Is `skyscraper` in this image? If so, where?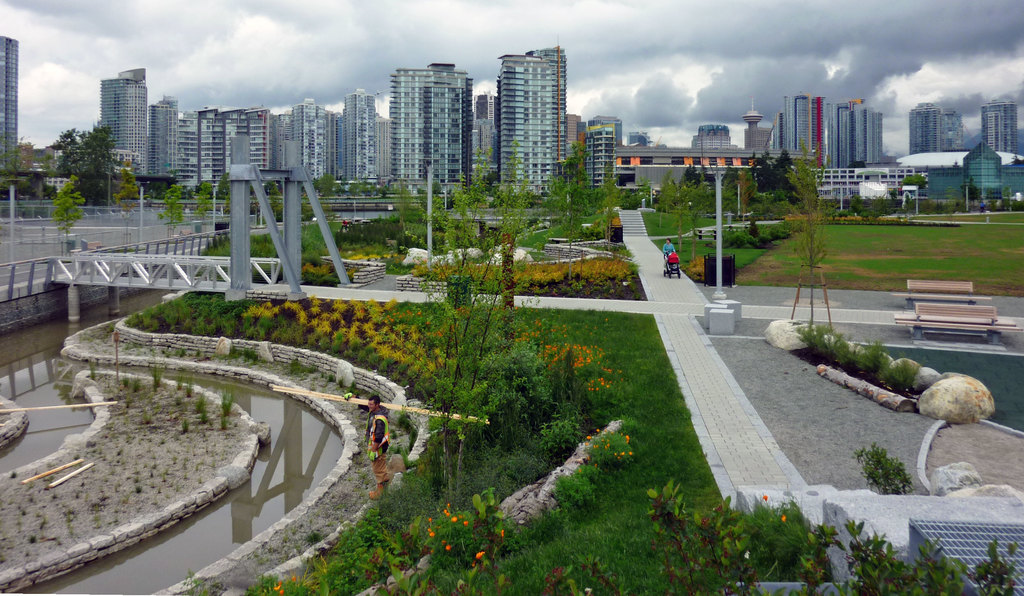
Yes, at [left=948, top=105, right=961, bottom=153].
